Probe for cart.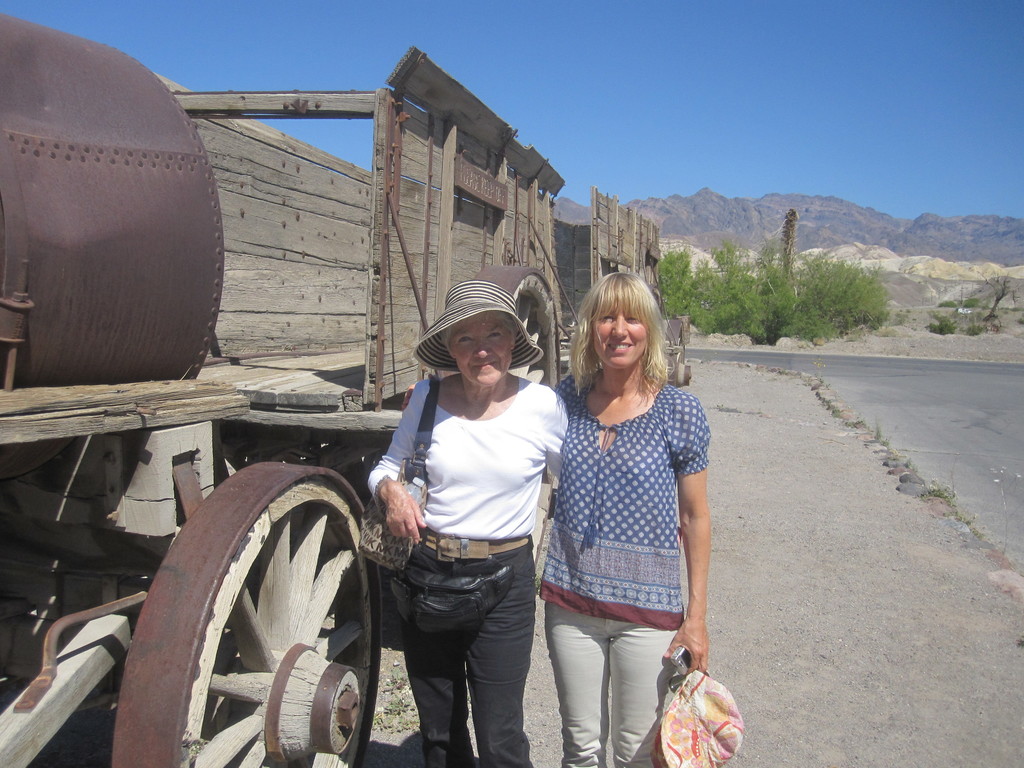
Probe result: [3, 9, 566, 767].
